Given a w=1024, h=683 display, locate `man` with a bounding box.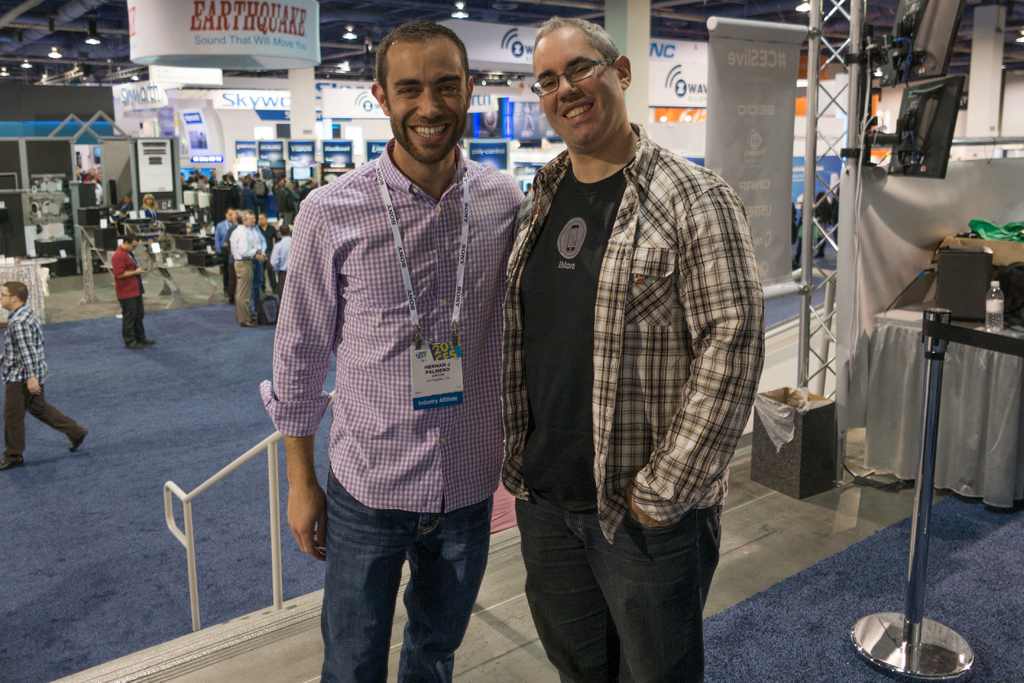
Located: bbox=[0, 281, 88, 471].
